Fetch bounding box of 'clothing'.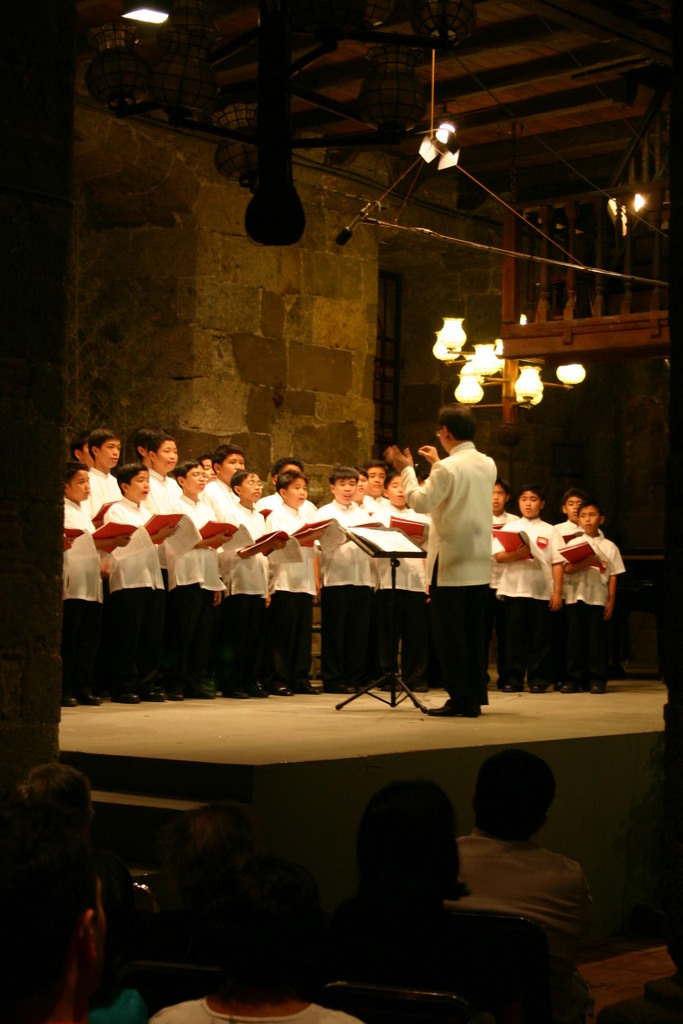
Bbox: [307, 887, 510, 985].
